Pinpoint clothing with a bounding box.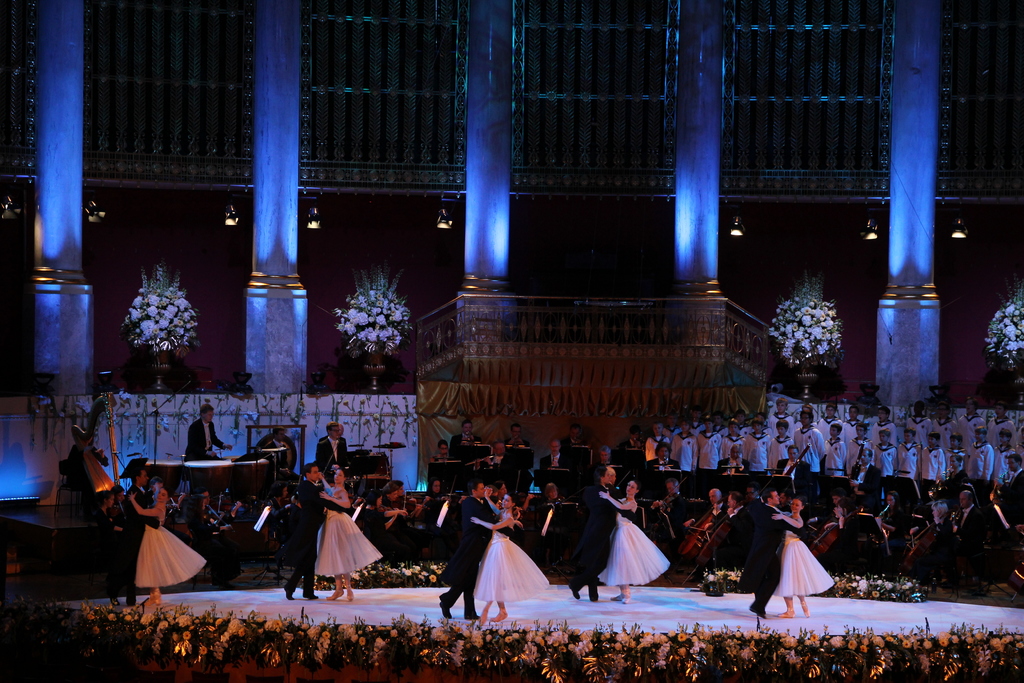
locate(573, 487, 635, 597).
